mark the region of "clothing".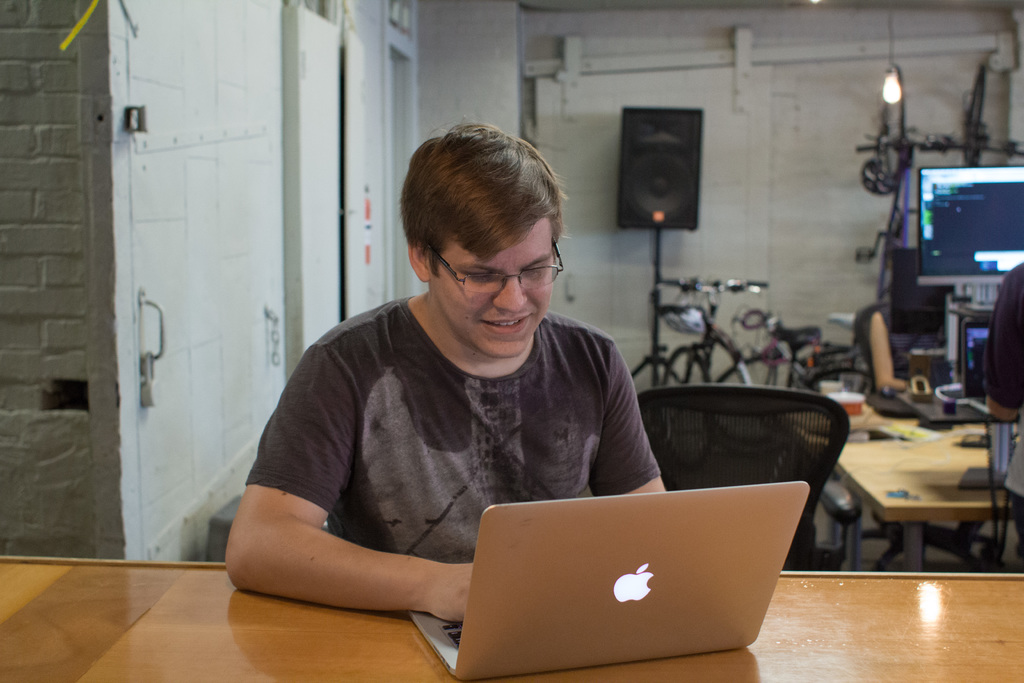
Region: 225,243,694,623.
